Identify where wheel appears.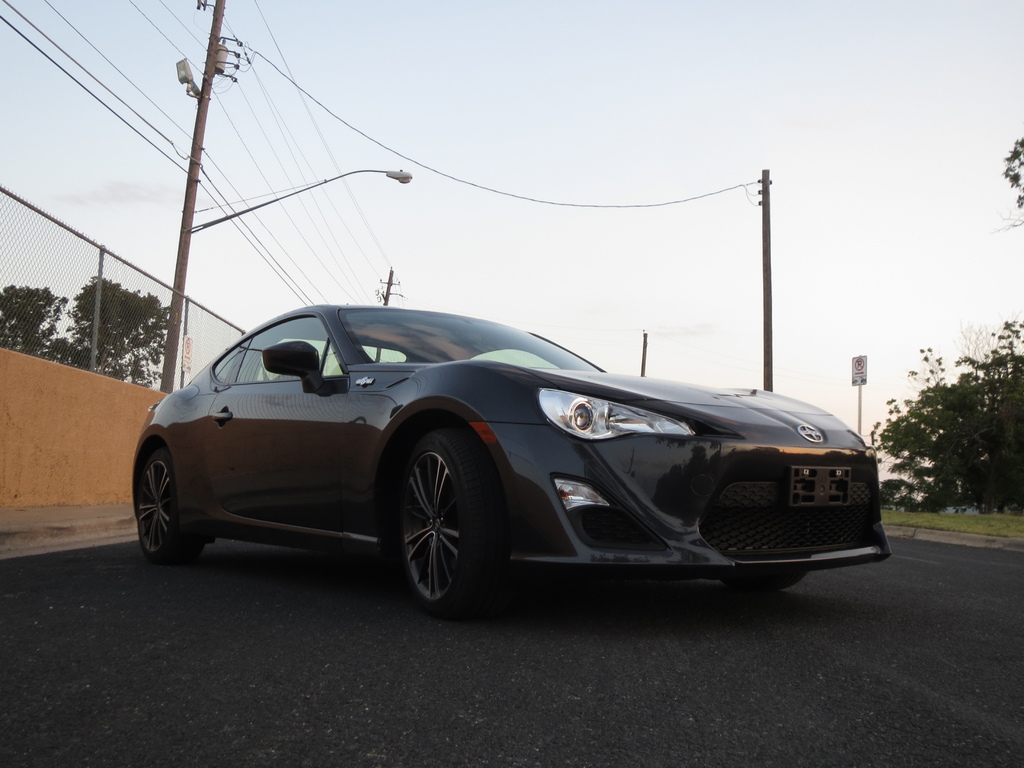
Appears at bbox(381, 442, 486, 611).
